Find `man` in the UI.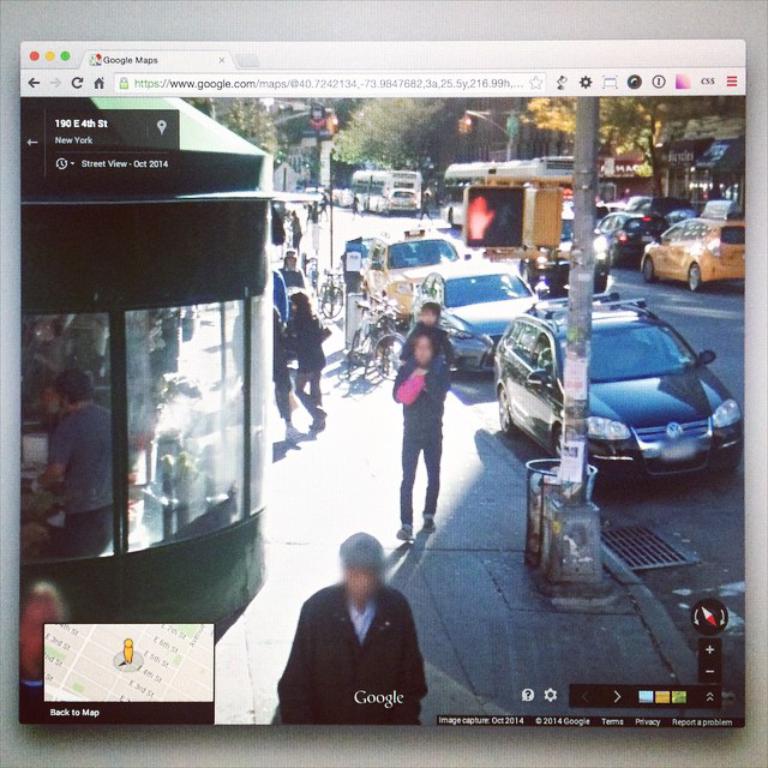
UI element at (29,364,125,564).
